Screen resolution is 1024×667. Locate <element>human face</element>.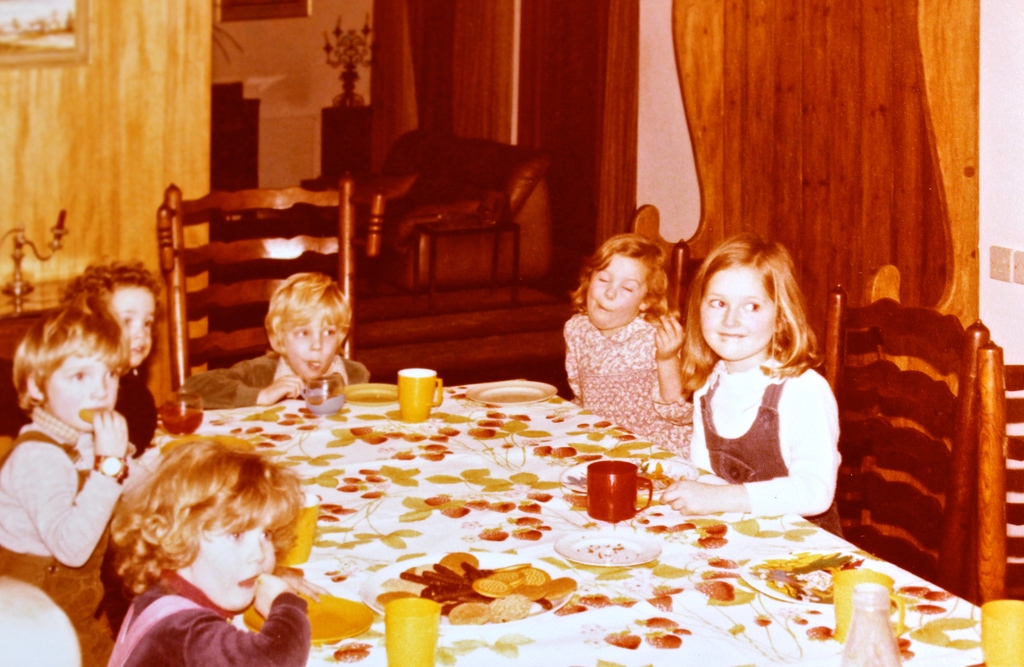
box=[279, 312, 343, 373].
